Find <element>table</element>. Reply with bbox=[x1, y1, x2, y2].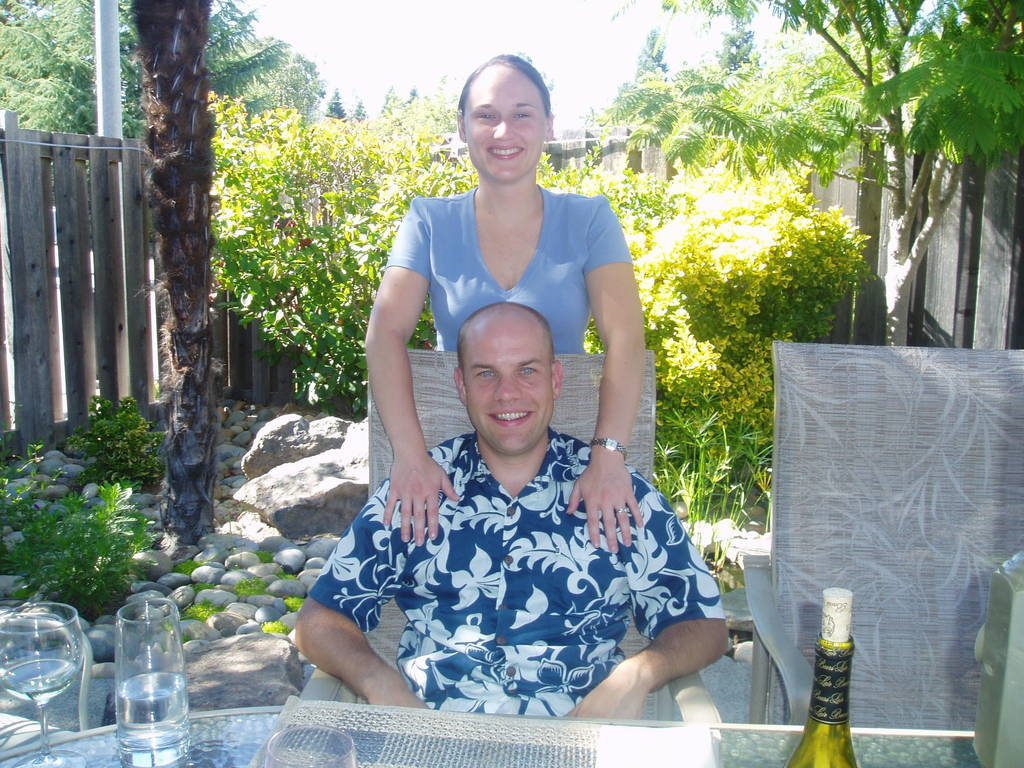
bbox=[2, 708, 968, 767].
